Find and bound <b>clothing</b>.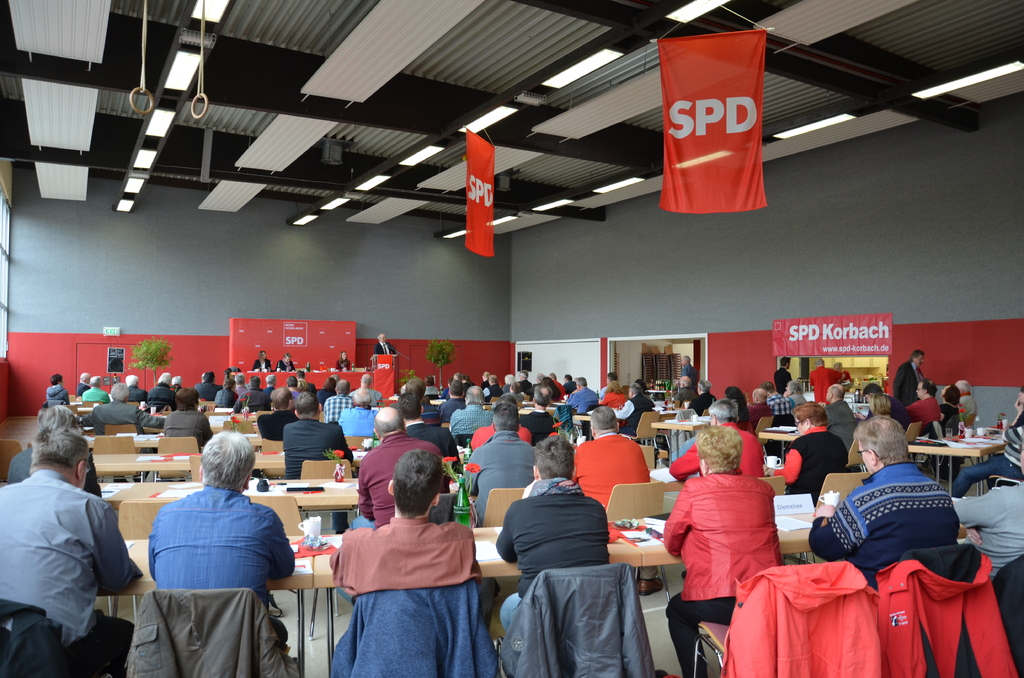
Bound: Rect(10, 431, 121, 668).
